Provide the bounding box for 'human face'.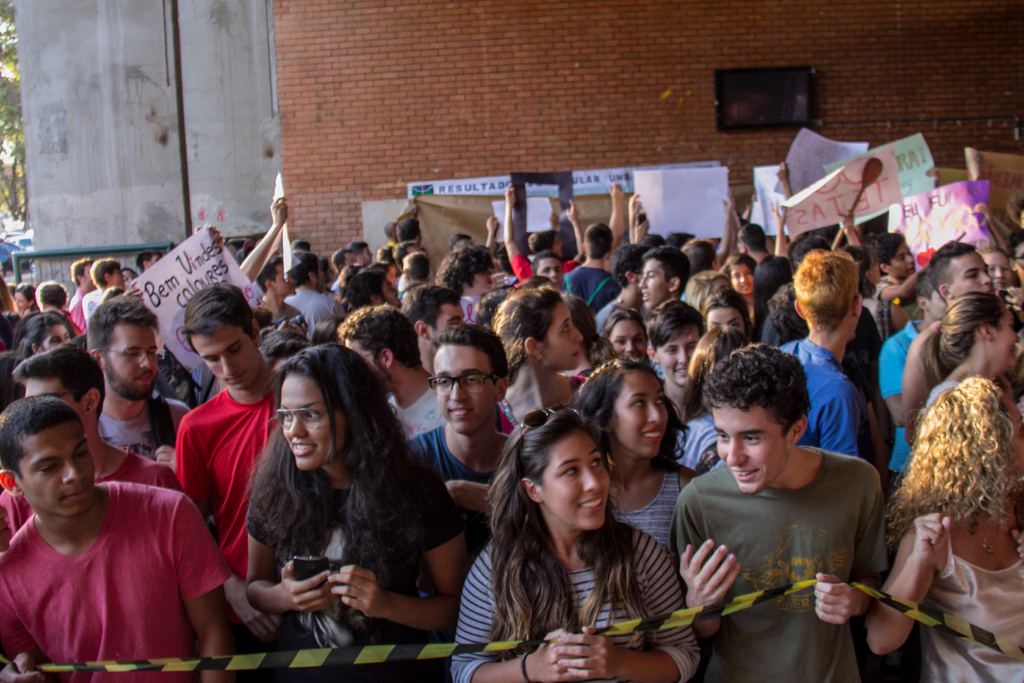
[x1=947, y1=247, x2=994, y2=298].
